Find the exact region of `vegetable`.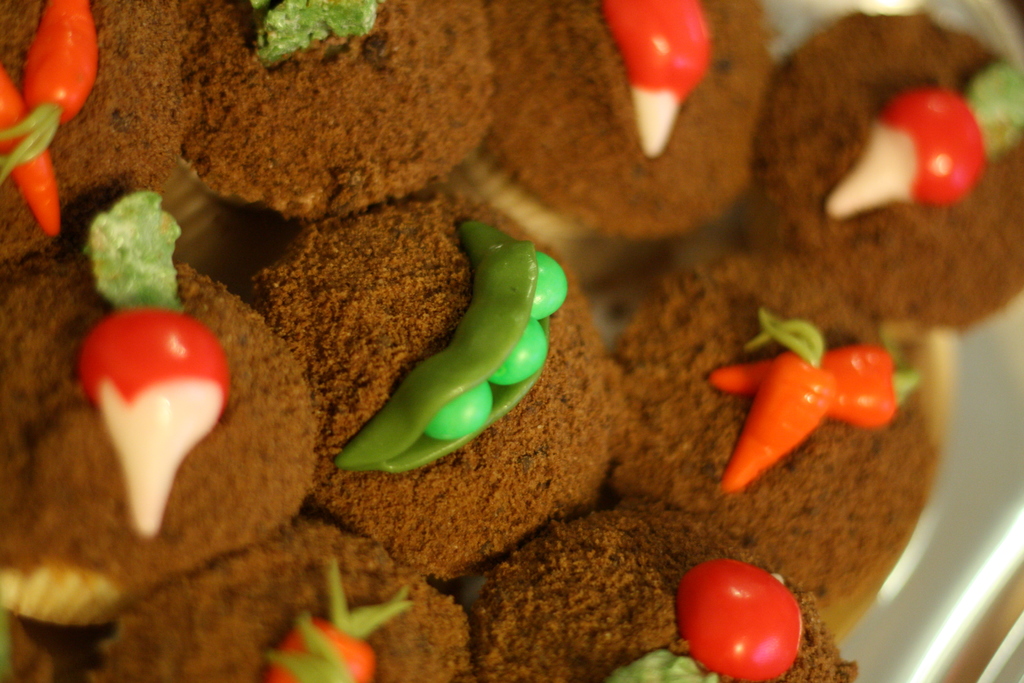
Exact region: [left=715, top=302, right=838, bottom=493].
